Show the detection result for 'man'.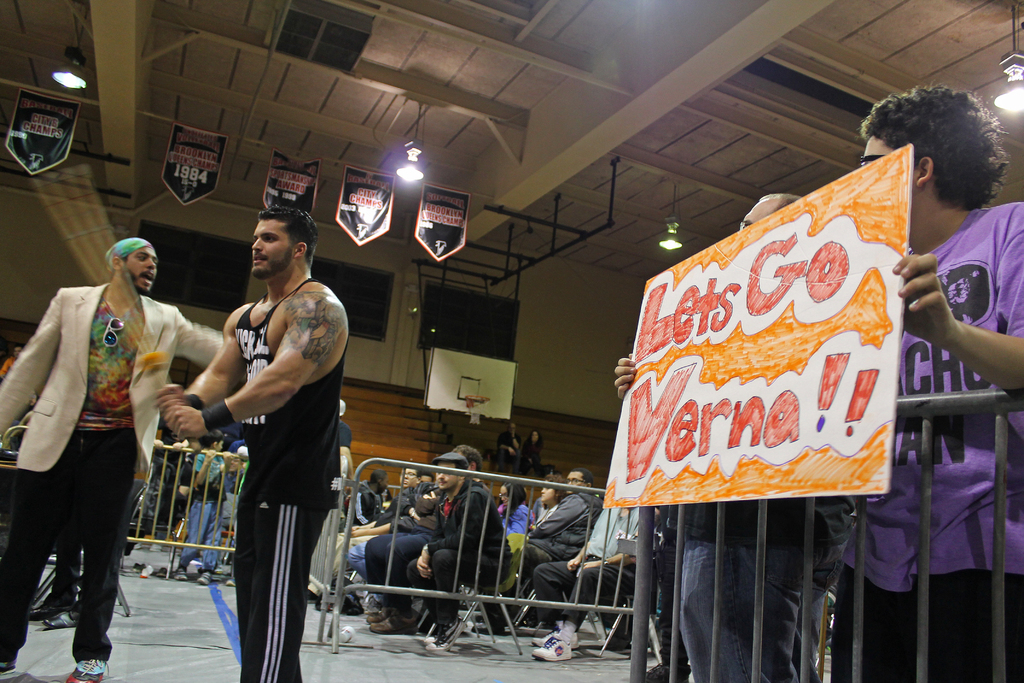
{"left": 406, "top": 452, "right": 514, "bottom": 648}.
